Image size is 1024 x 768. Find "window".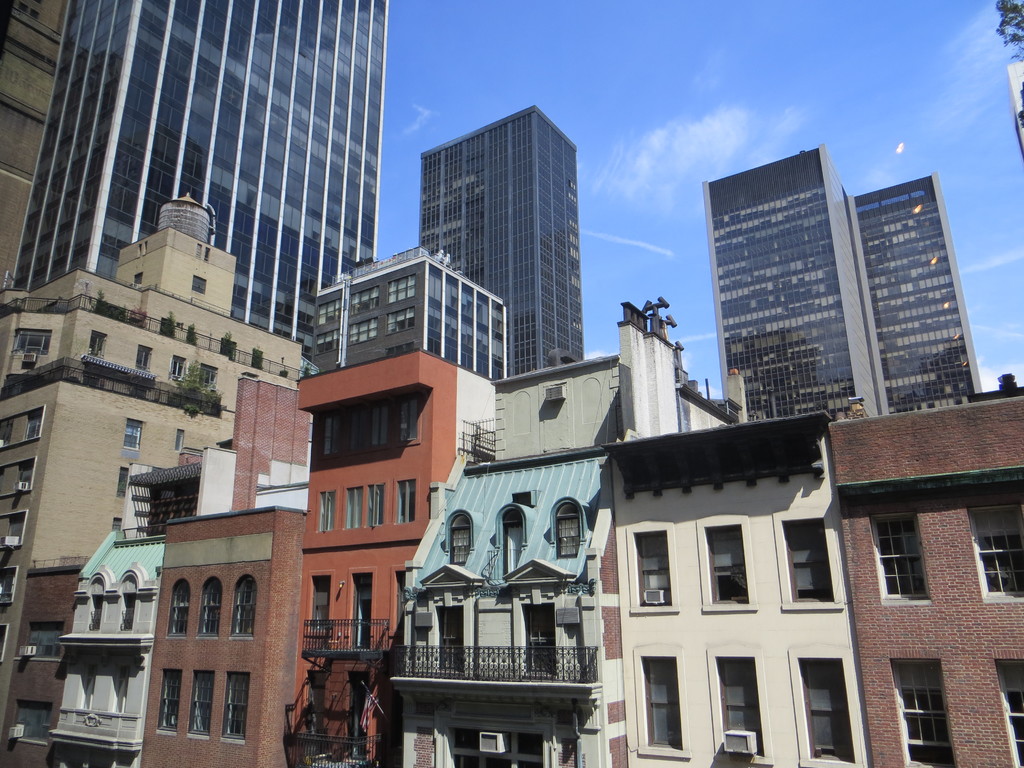
715/653/768/755.
